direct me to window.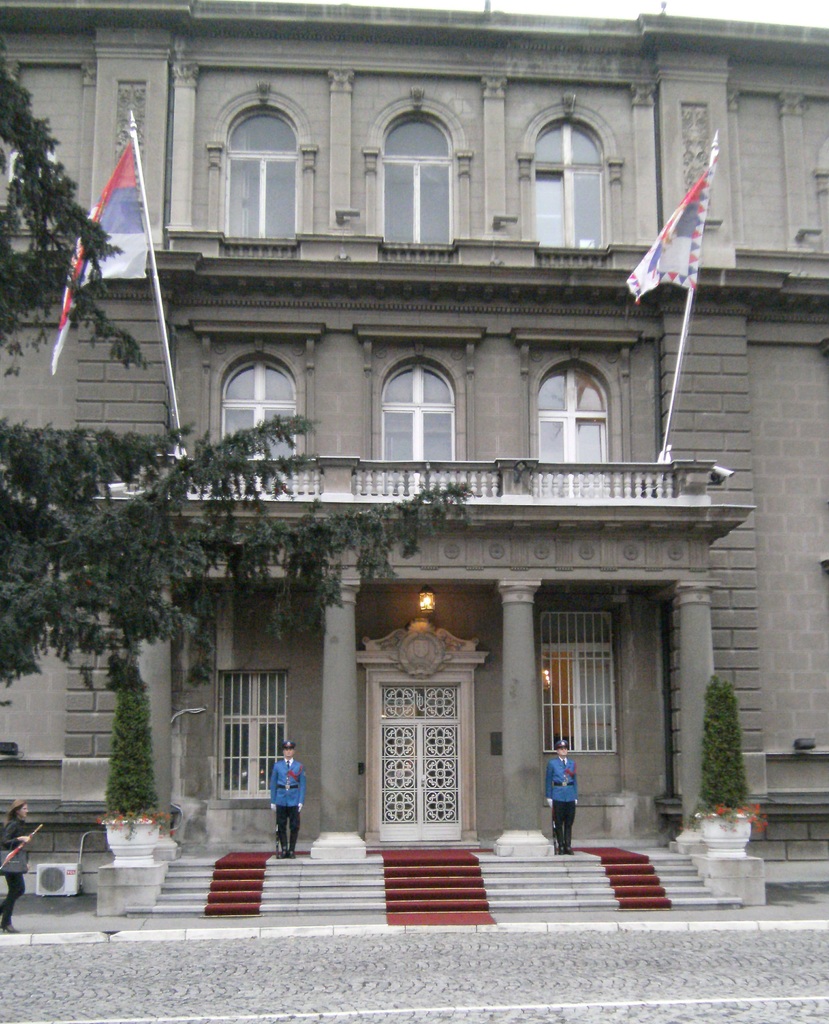
Direction: region(382, 106, 454, 247).
